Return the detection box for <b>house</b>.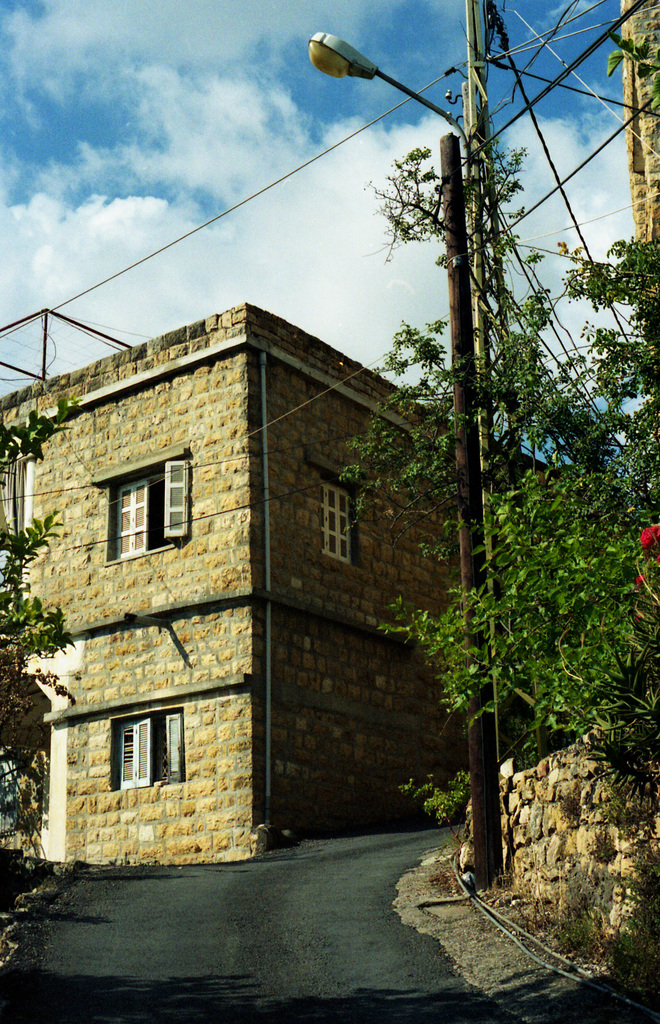
(0,307,563,867).
